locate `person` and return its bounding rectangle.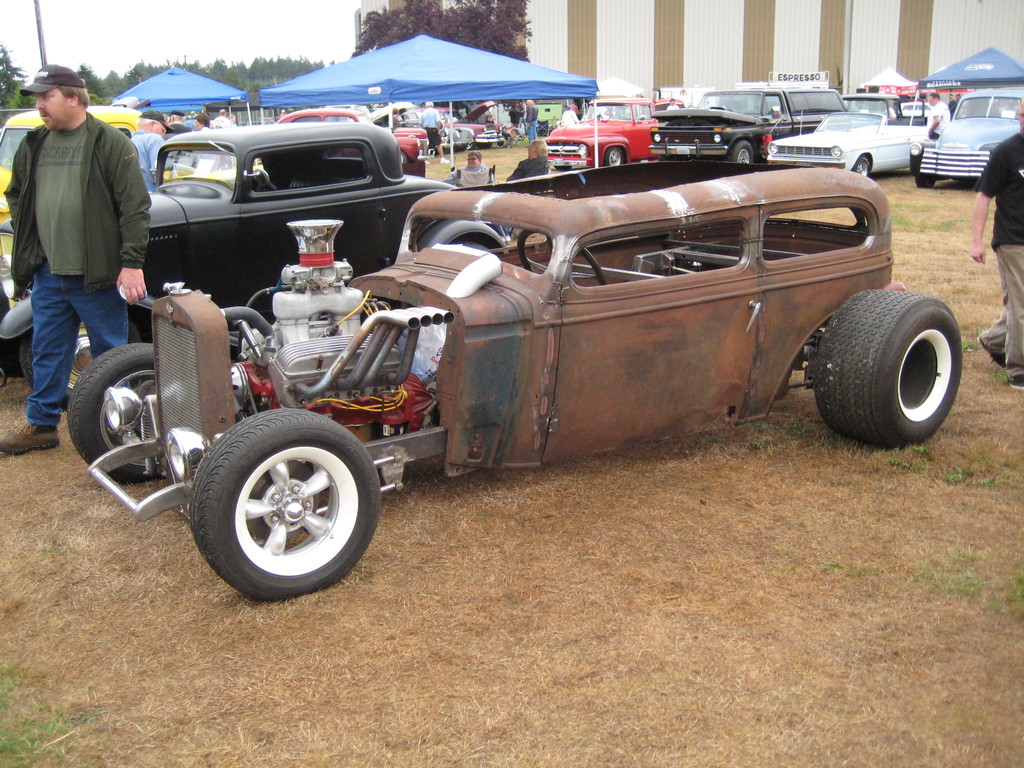
{"x1": 961, "y1": 102, "x2": 1023, "y2": 399}.
